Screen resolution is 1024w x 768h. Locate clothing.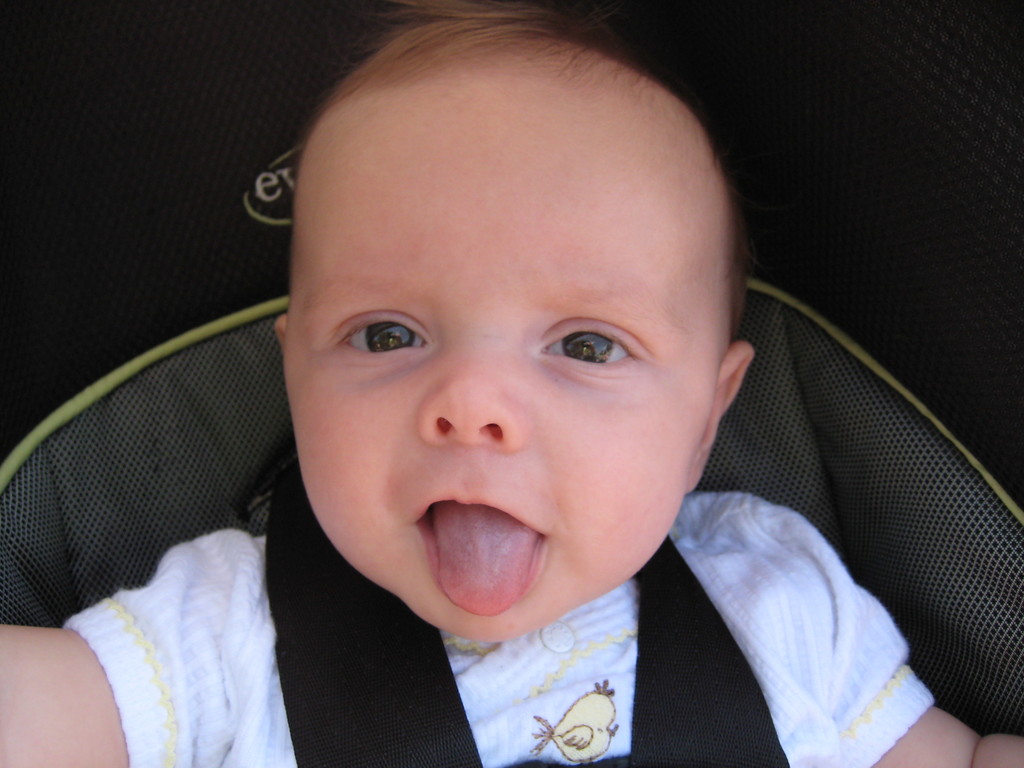
region(51, 481, 935, 766).
